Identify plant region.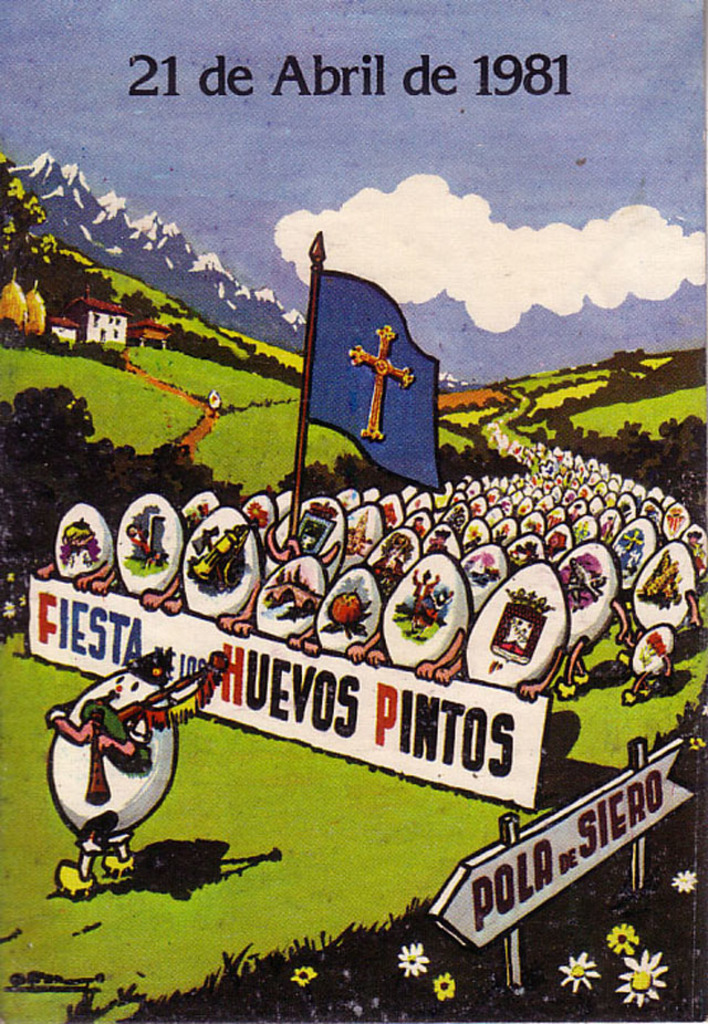
Region: pyautogui.locateOnScreen(0, 125, 143, 361).
